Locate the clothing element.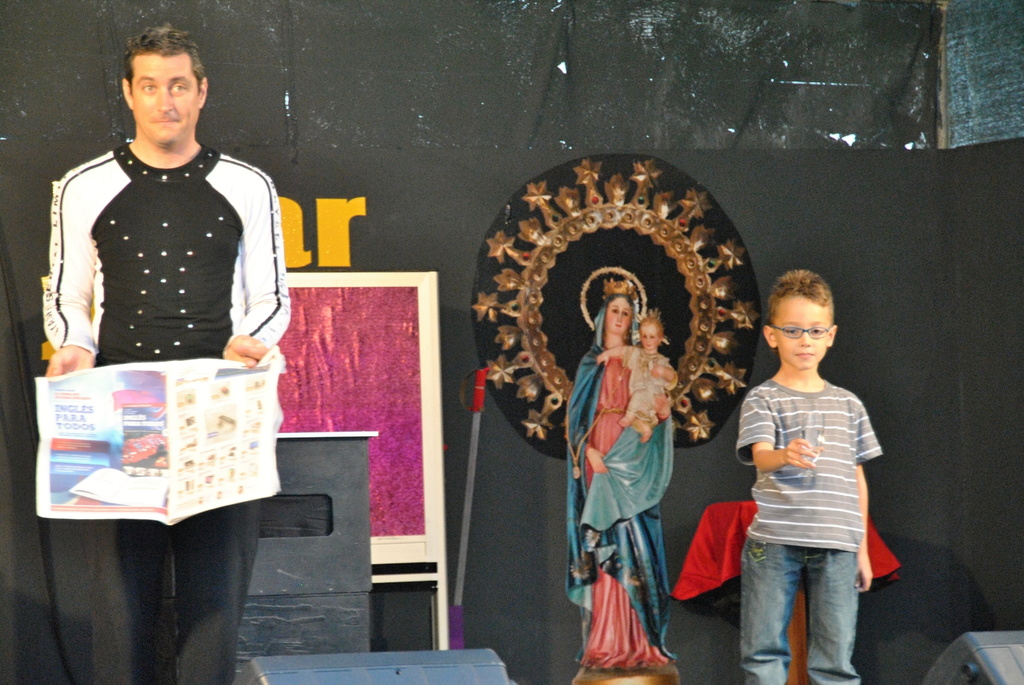
Element bbox: bbox=(26, 122, 305, 485).
